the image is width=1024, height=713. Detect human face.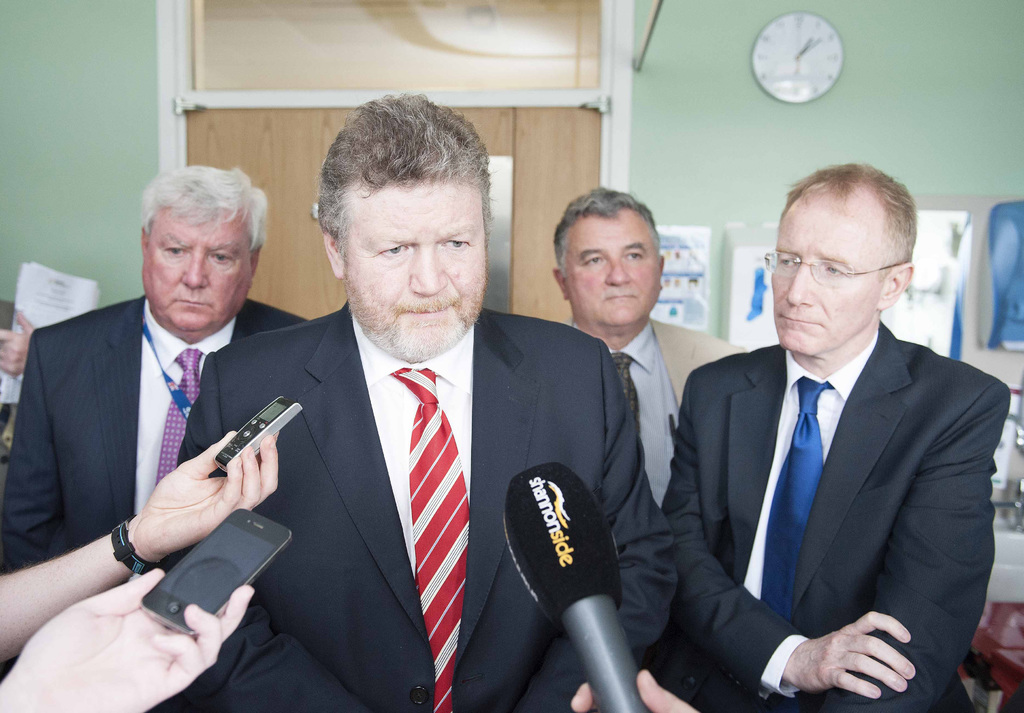
Detection: [x1=566, y1=215, x2=661, y2=324].
